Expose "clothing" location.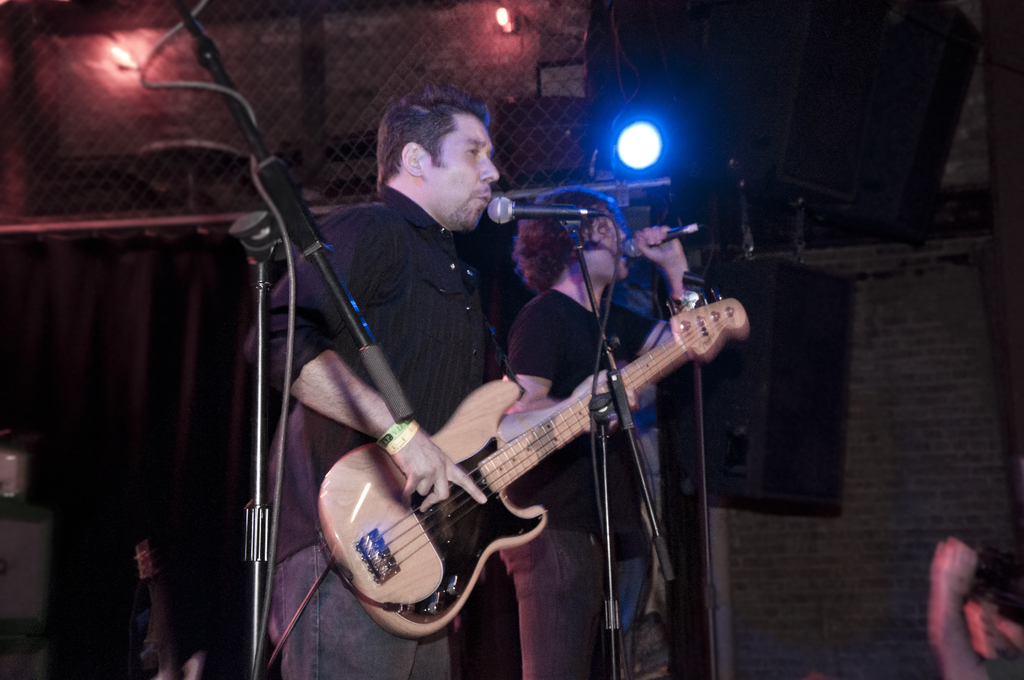
Exposed at bbox(499, 289, 660, 679).
